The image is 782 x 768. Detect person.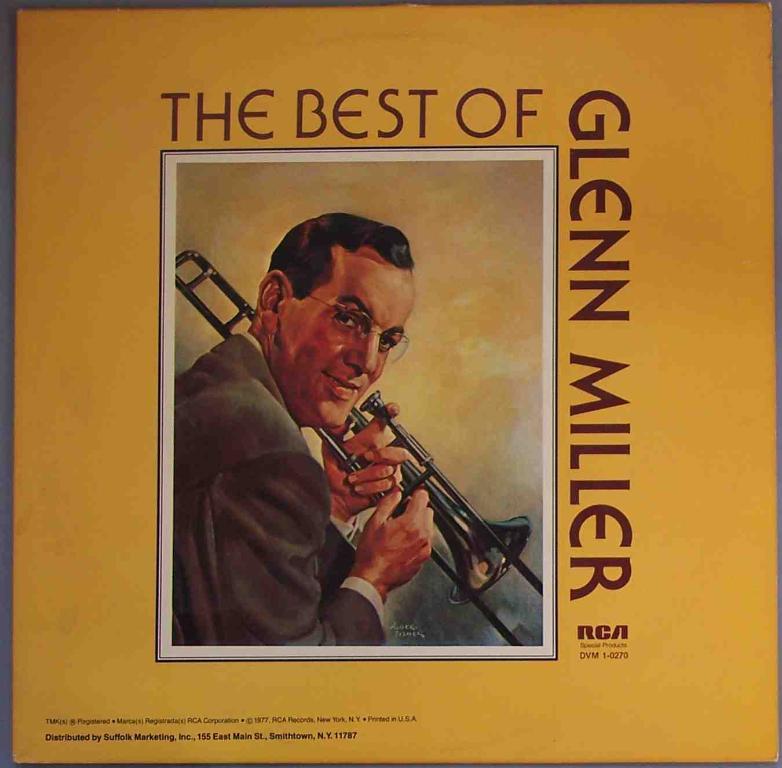
Detection: (172, 215, 444, 650).
